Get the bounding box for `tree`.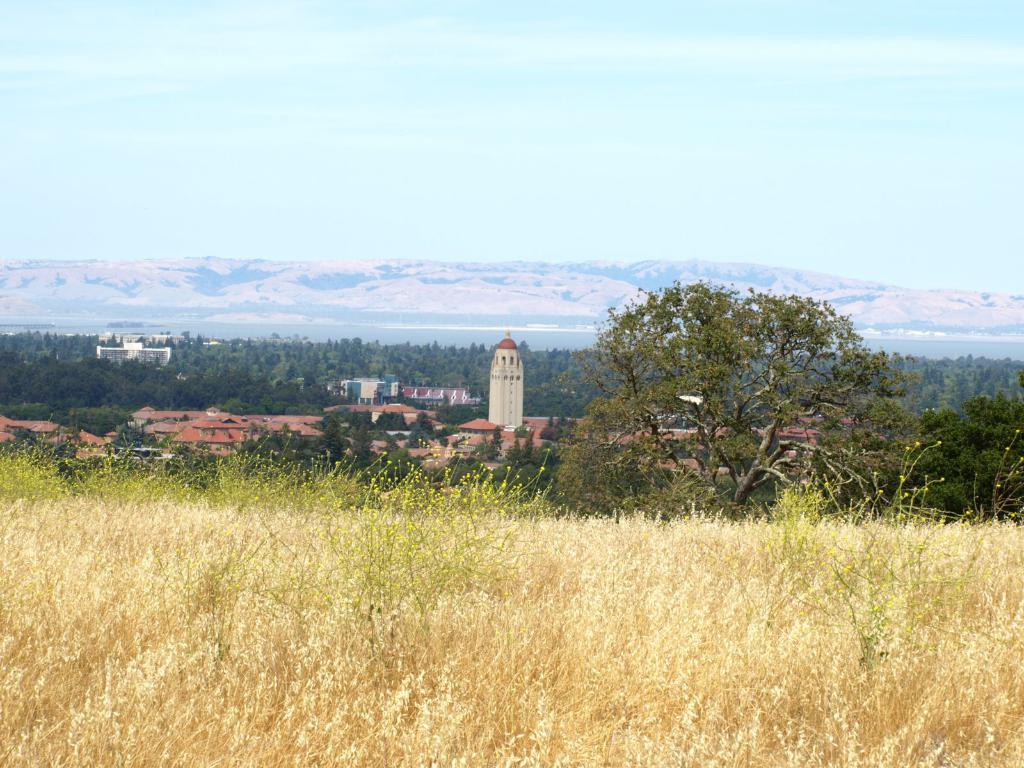
{"x1": 884, "y1": 389, "x2": 1023, "y2": 528}.
